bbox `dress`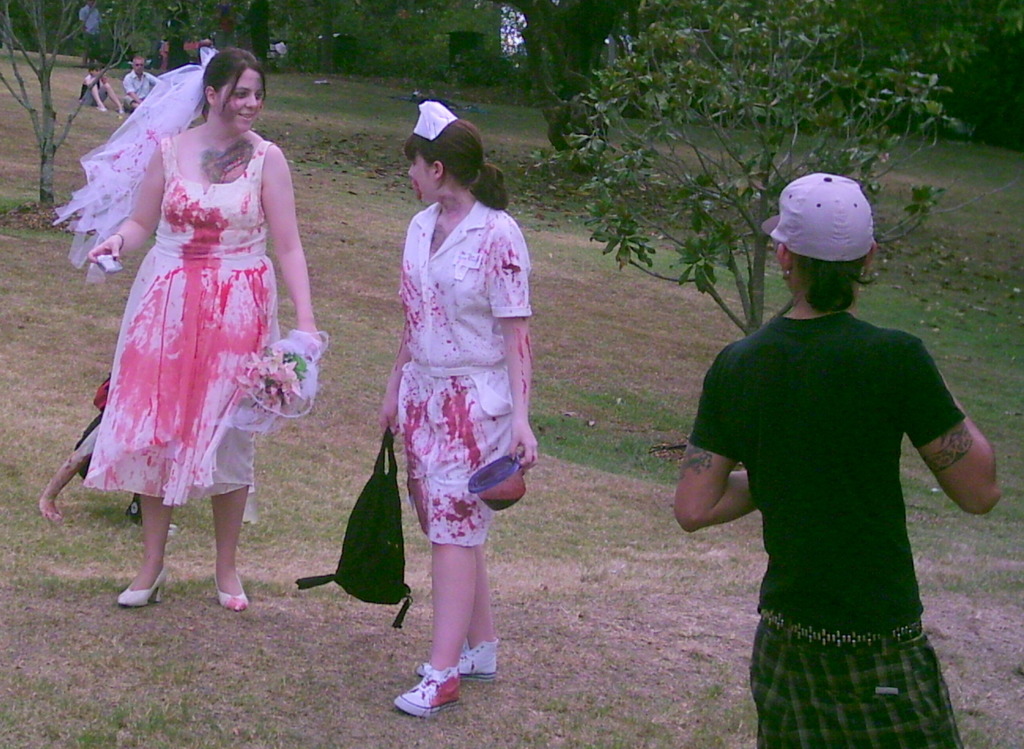
x1=395 y1=198 x2=532 y2=547
